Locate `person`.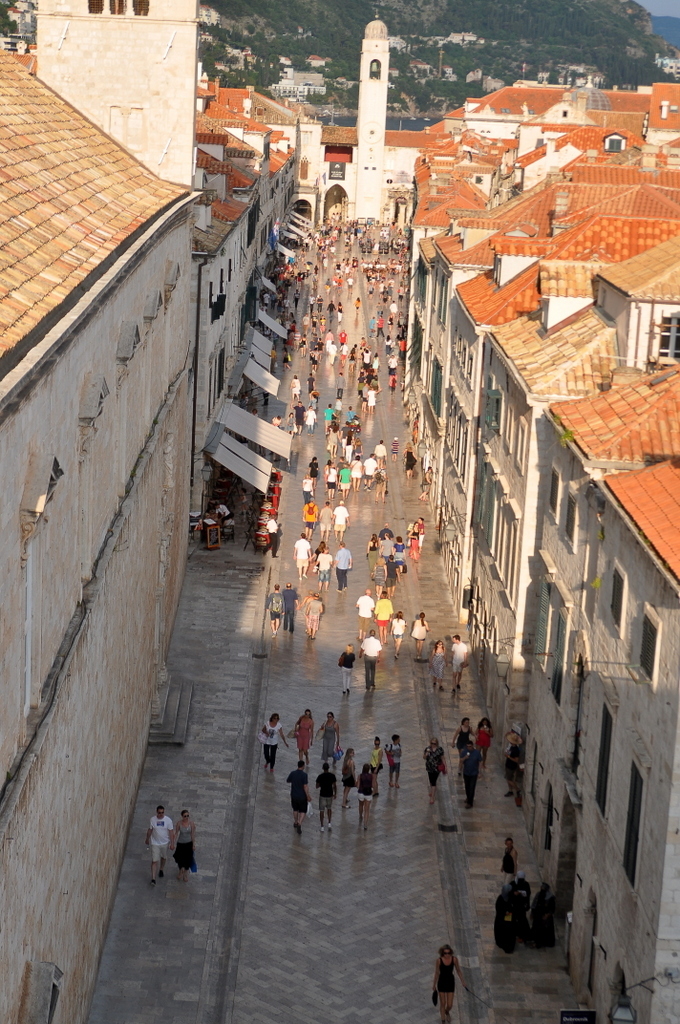
Bounding box: BBox(452, 633, 471, 695).
